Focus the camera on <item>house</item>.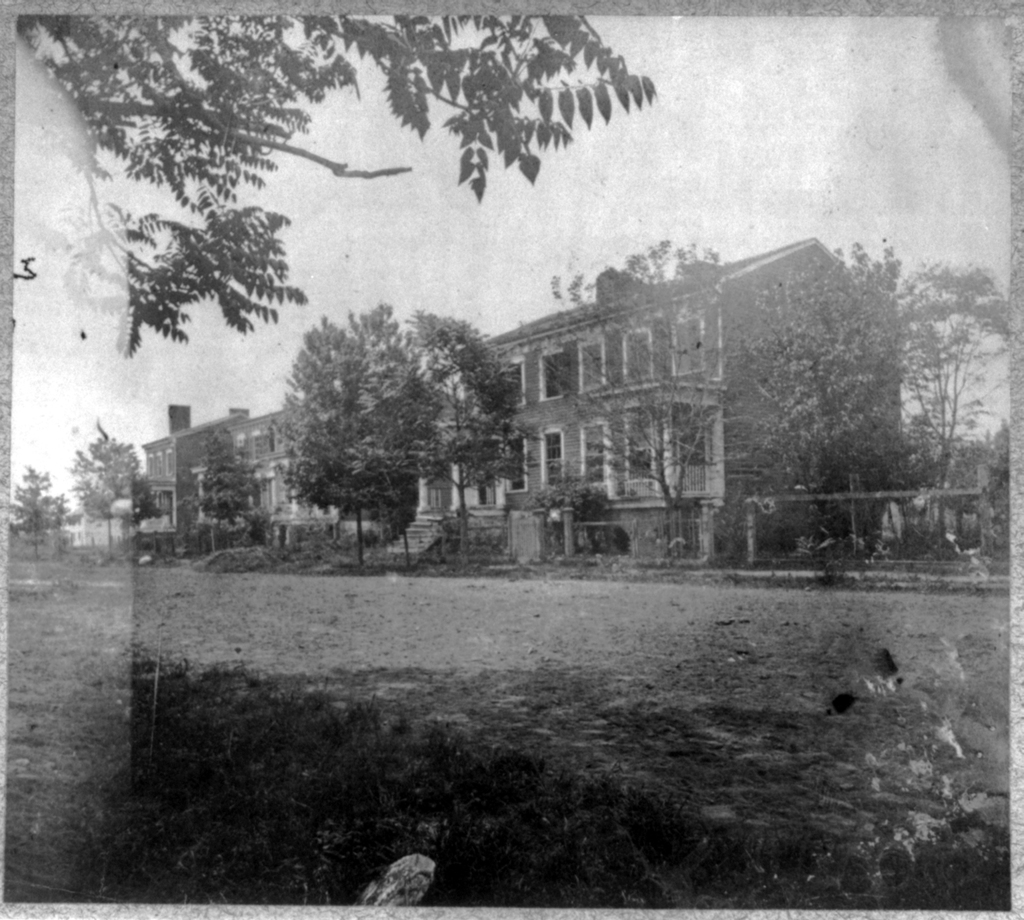
Focus region: <box>363,378,449,550</box>.
